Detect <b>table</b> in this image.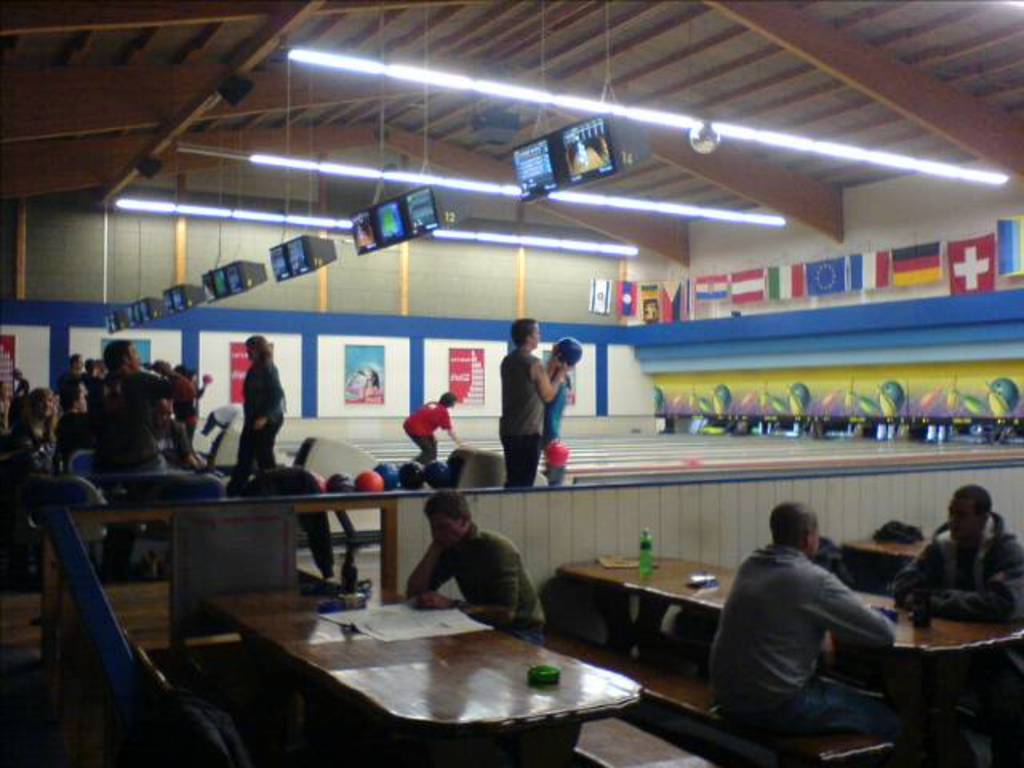
Detection: region(557, 573, 1022, 762).
